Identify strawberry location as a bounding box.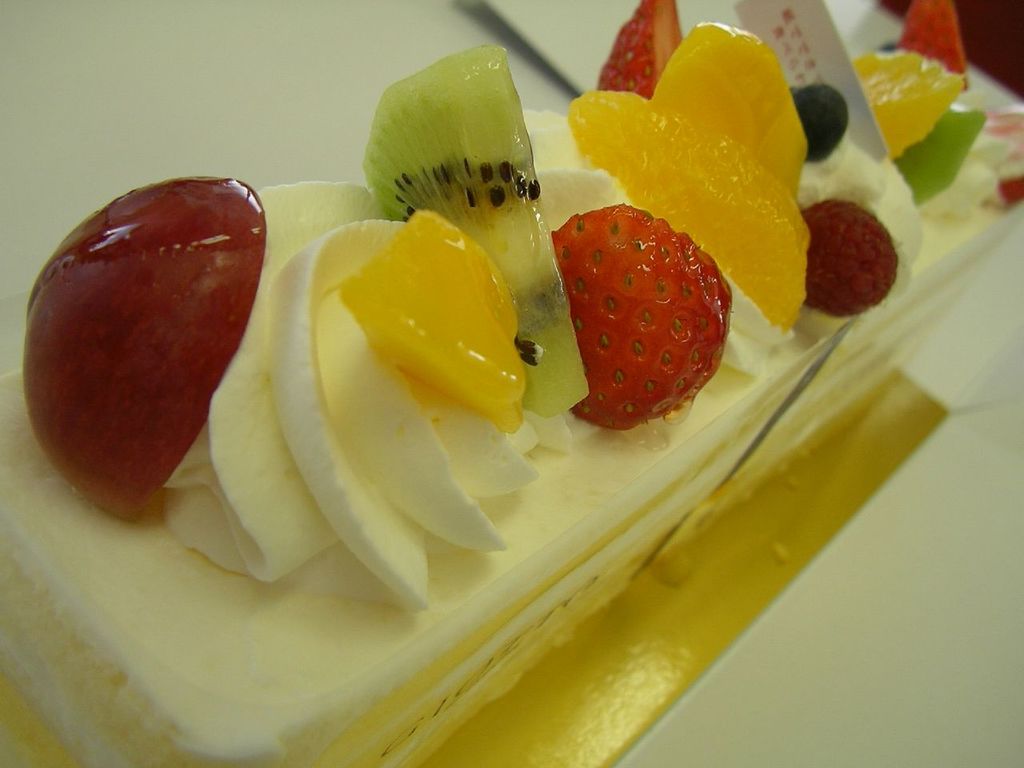
x1=538, y1=196, x2=735, y2=437.
